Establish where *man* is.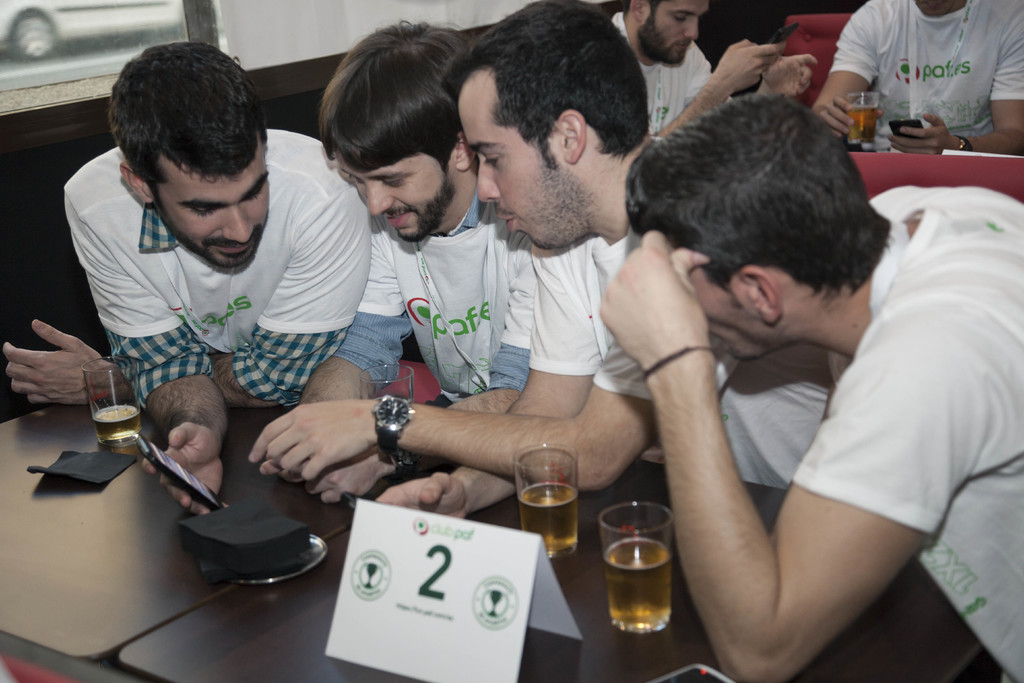
Established at [left=253, top=0, right=833, bottom=523].
